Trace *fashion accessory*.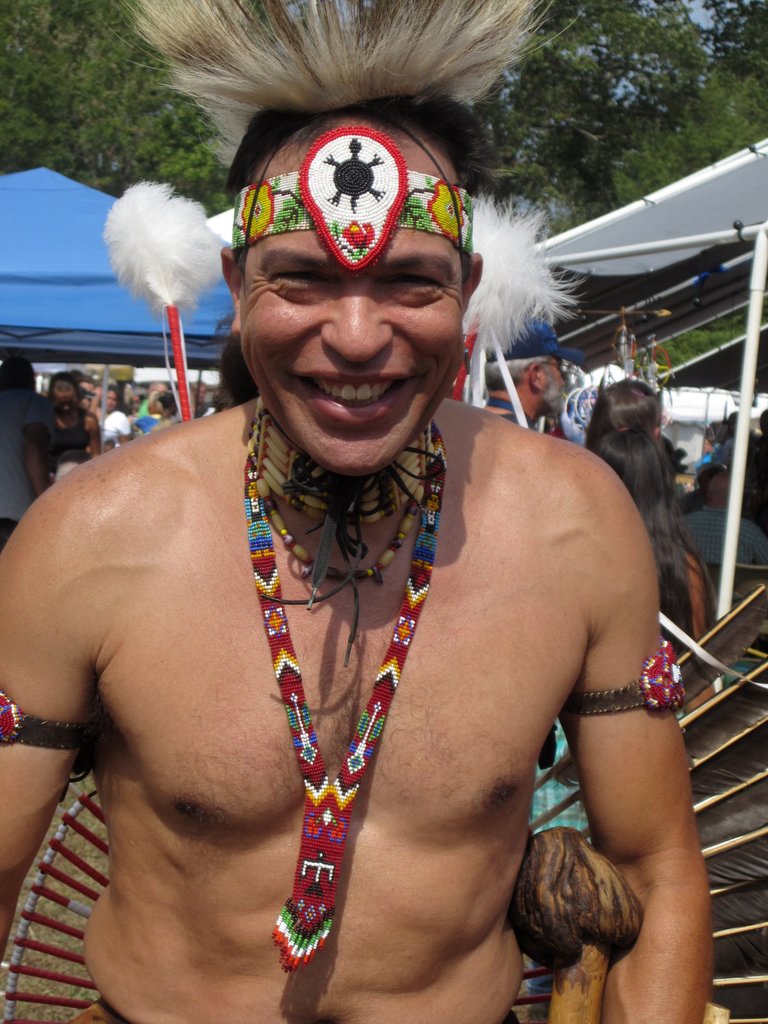
Traced to 102, 0, 588, 297.
